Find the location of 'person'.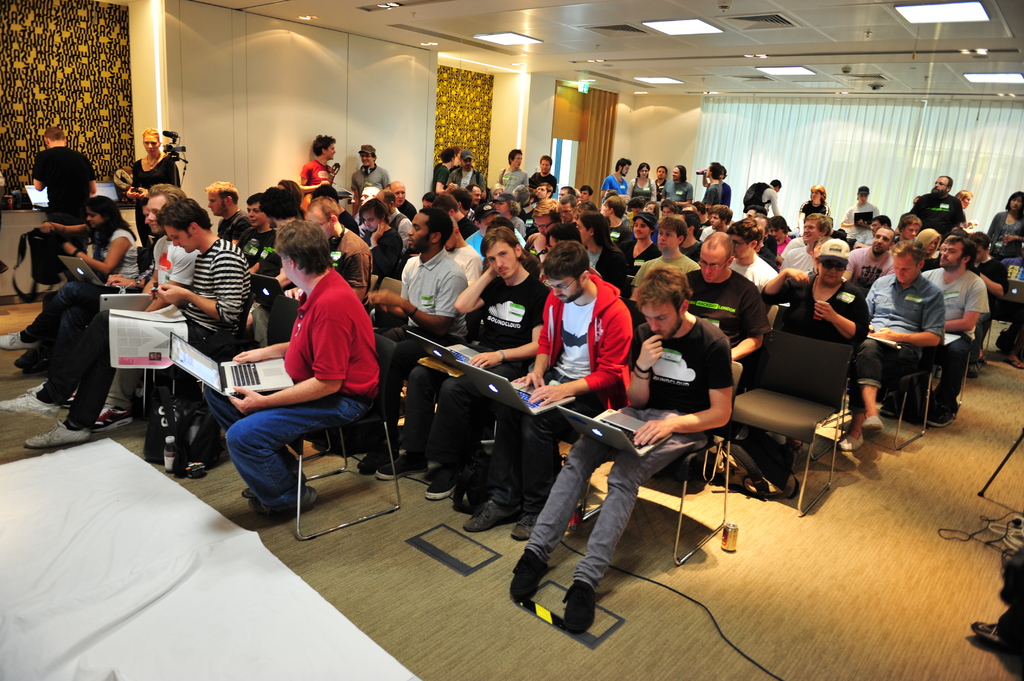
Location: 845,237,945,449.
